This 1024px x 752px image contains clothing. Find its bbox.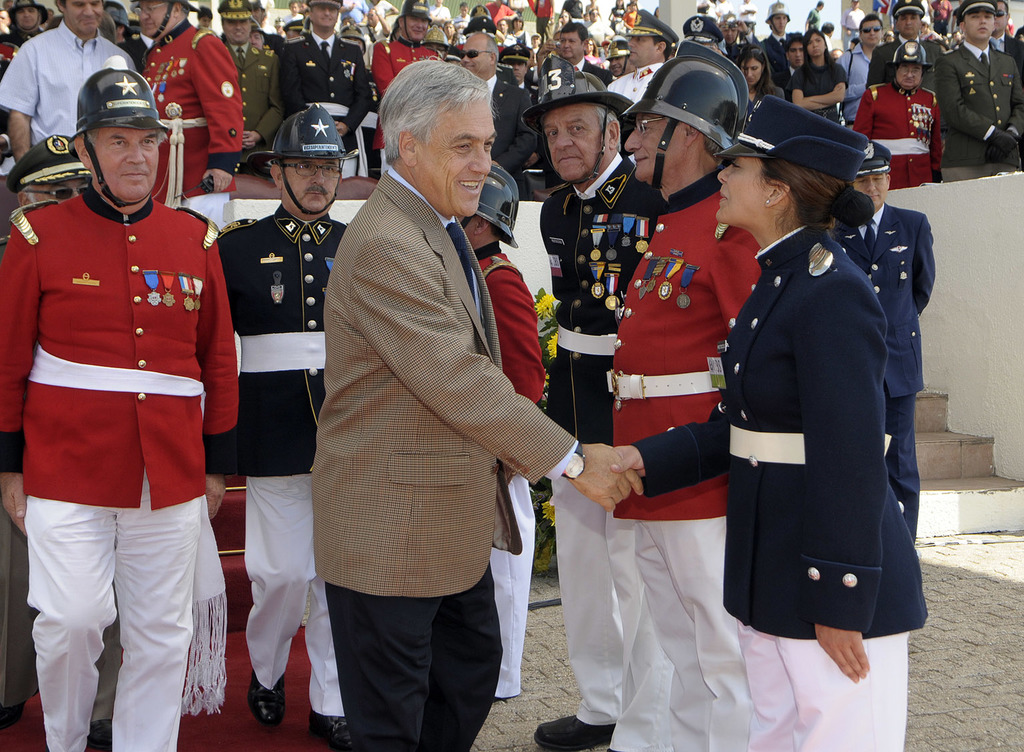
bbox=(773, 59, 798, 94).
